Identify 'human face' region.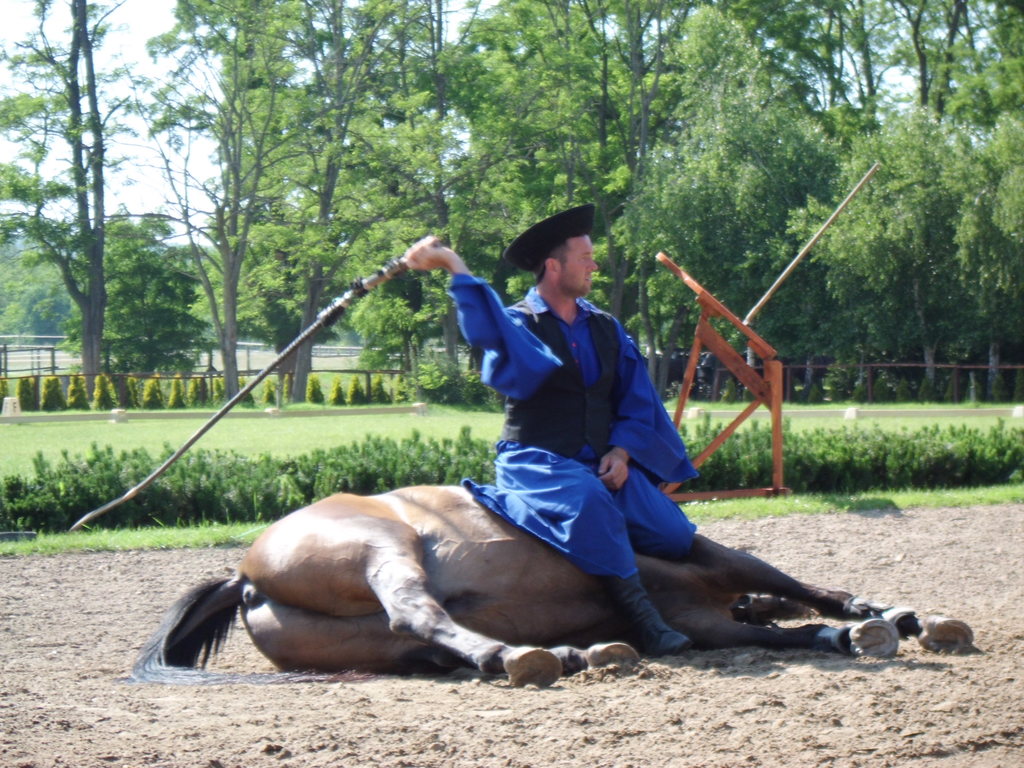
Region: [x1=561, y1=236, x2=595, y2=296].
